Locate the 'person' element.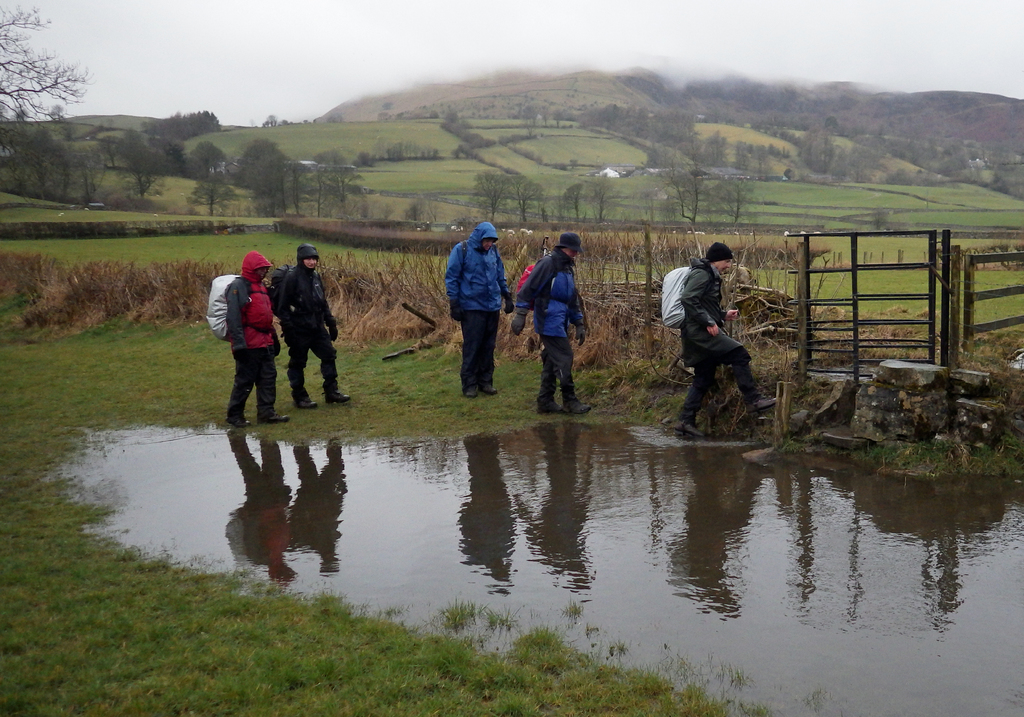
Element bbox: {"left": 276, "top": 242, "right": 353, "bottom": 411}.
